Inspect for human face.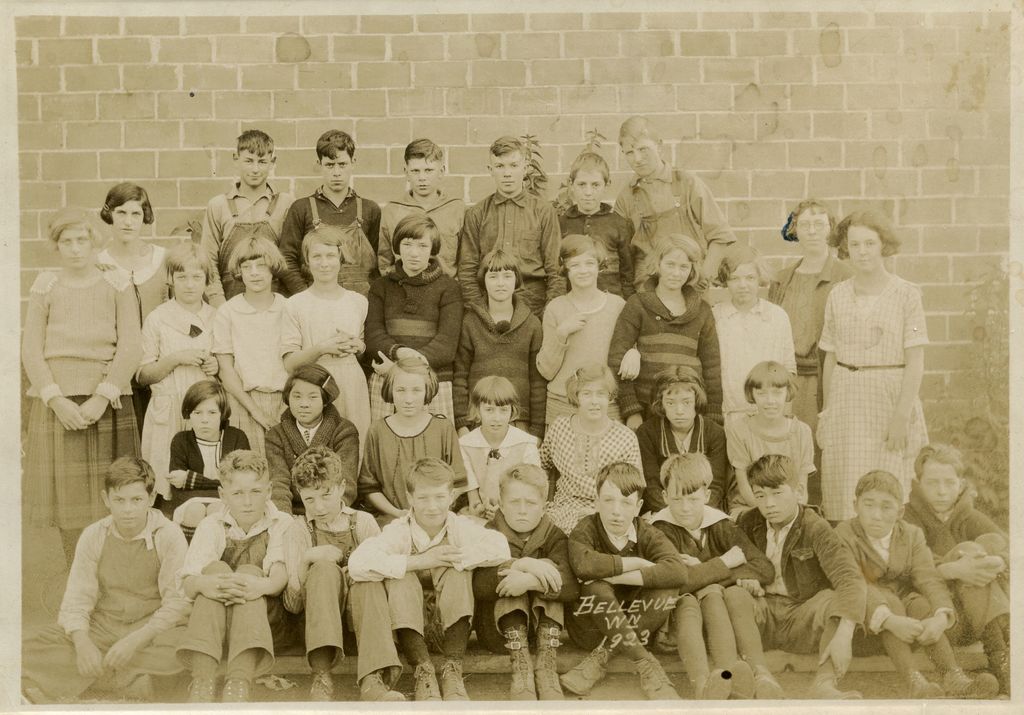
Inspection: rect(731, 263, 762, 299).
